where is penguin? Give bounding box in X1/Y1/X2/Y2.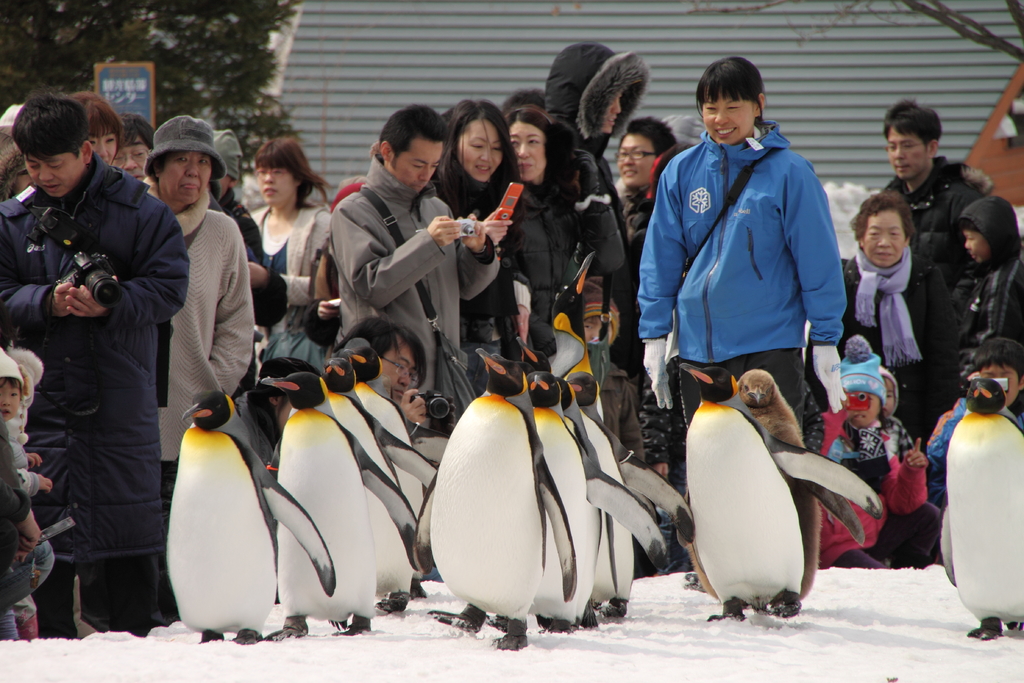
518/357/666/641.
